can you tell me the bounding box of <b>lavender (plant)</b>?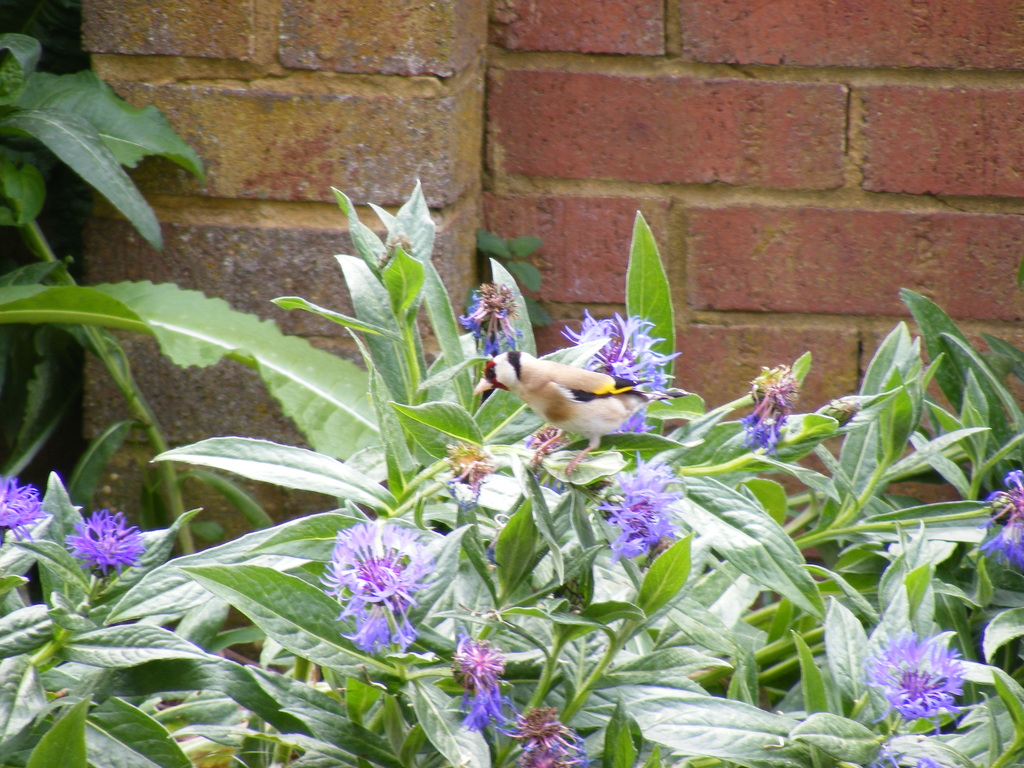
rect(424, 622, 511, 735).
